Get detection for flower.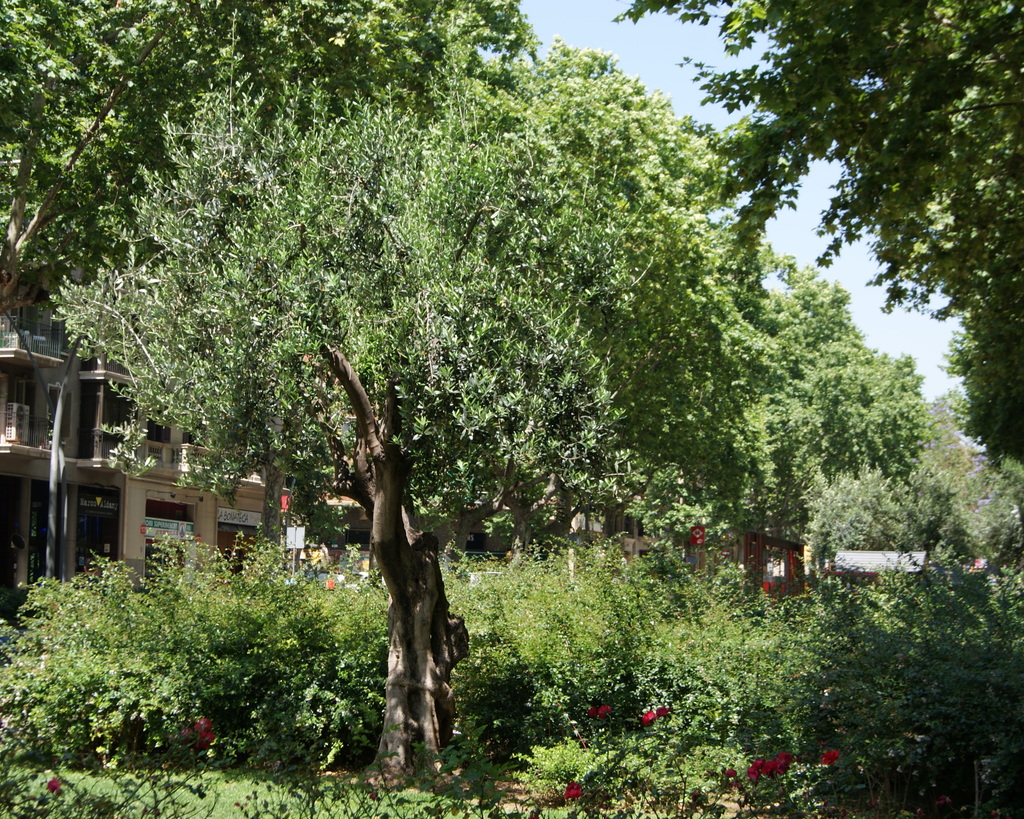
Detection: 655, 703, 666, 718.
